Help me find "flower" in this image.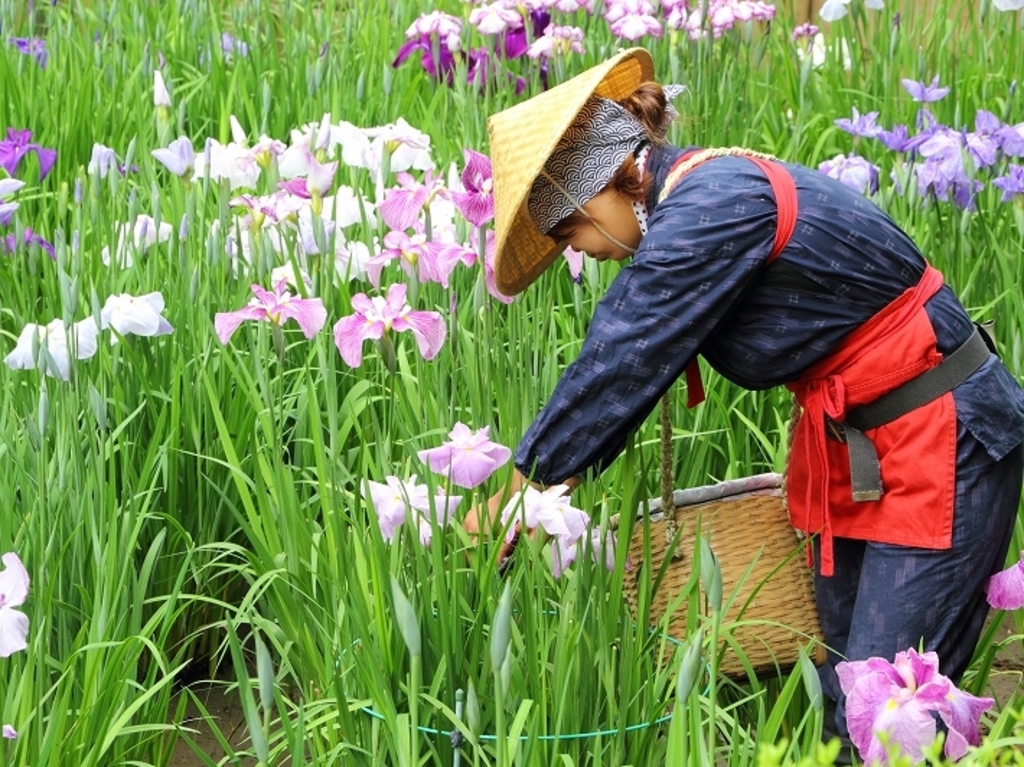
Found it: 0/166/26/222.
